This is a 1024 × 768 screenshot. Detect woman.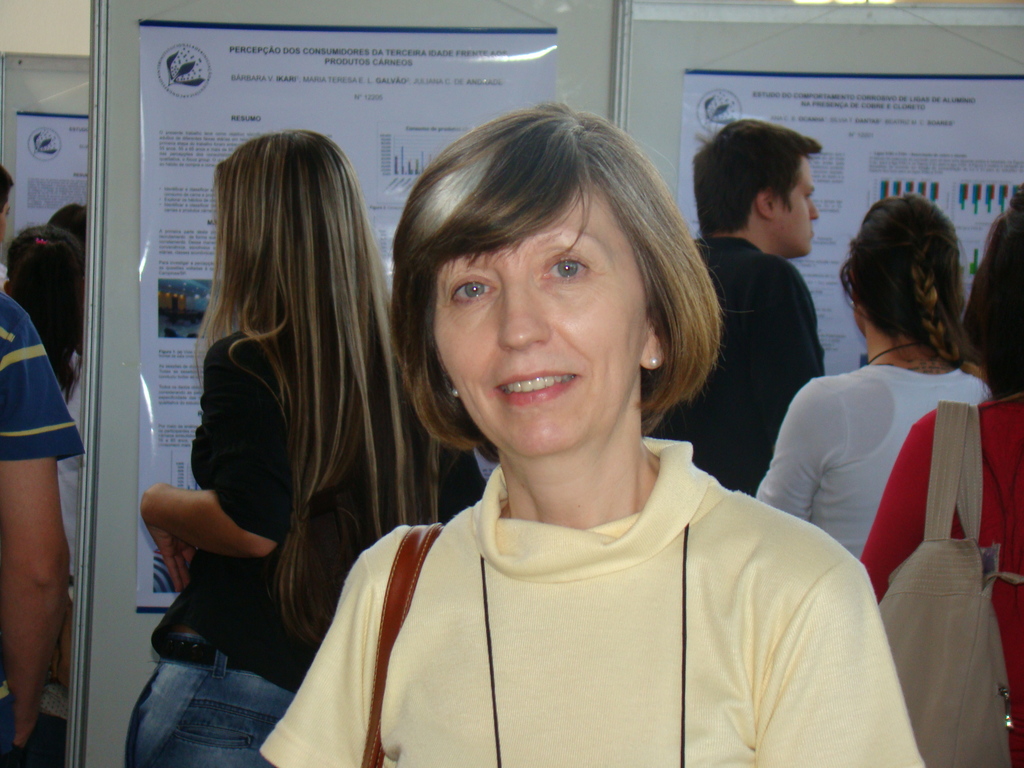
{"left": 0, "top": 223, "right": 103, "bottom": 765}.
